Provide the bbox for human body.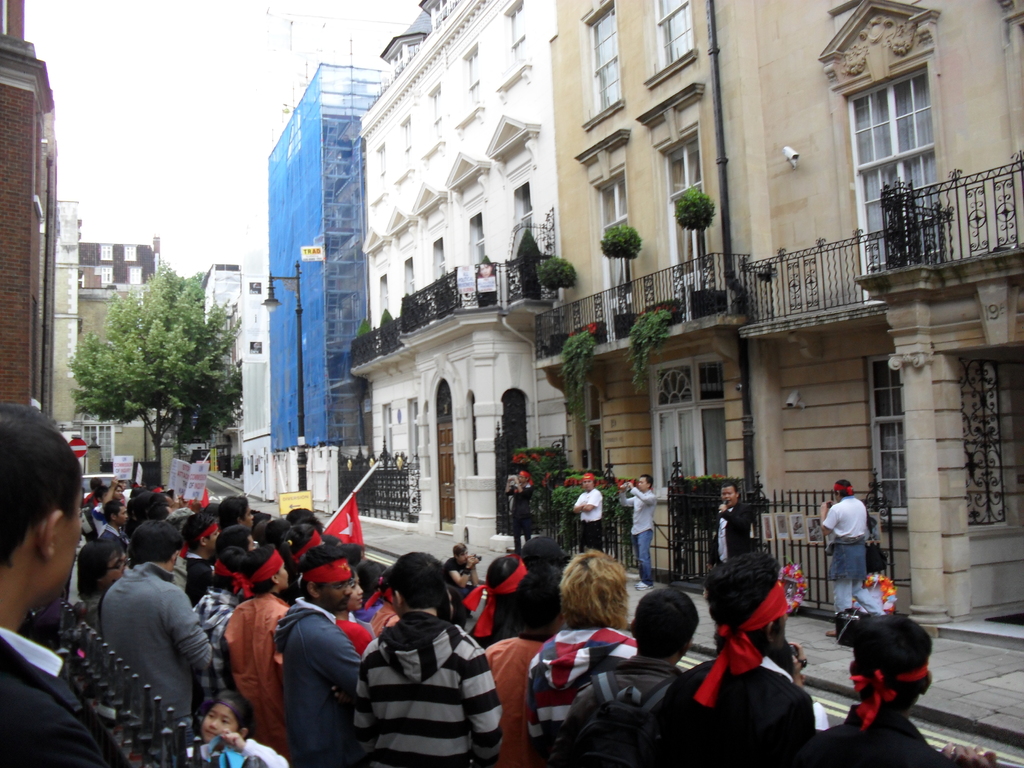
box(520, 537, 562, 562).
